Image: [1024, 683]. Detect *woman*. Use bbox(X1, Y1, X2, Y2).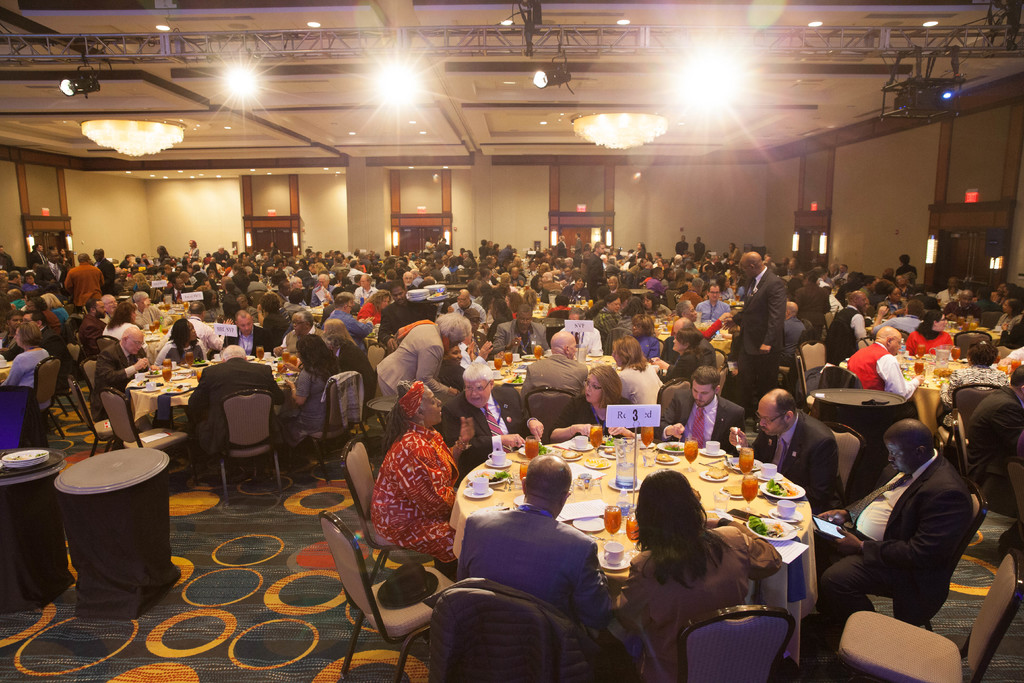
bbox(541, 366, 637, 449).
